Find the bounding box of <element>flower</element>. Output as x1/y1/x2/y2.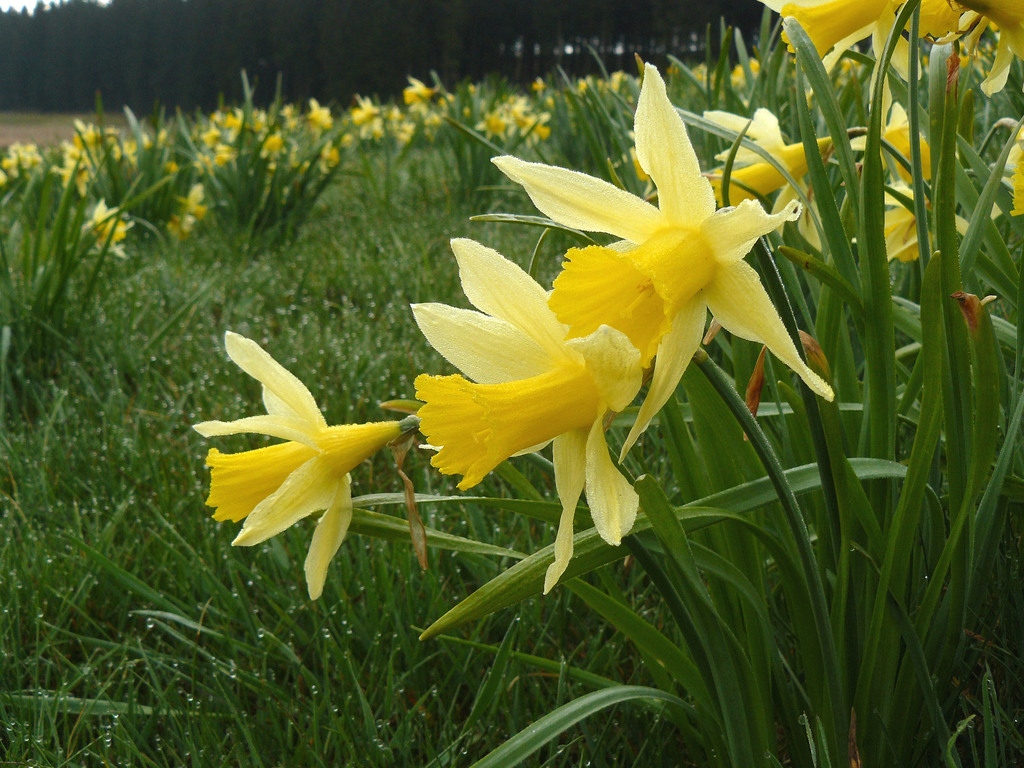
772/0/902/67.
